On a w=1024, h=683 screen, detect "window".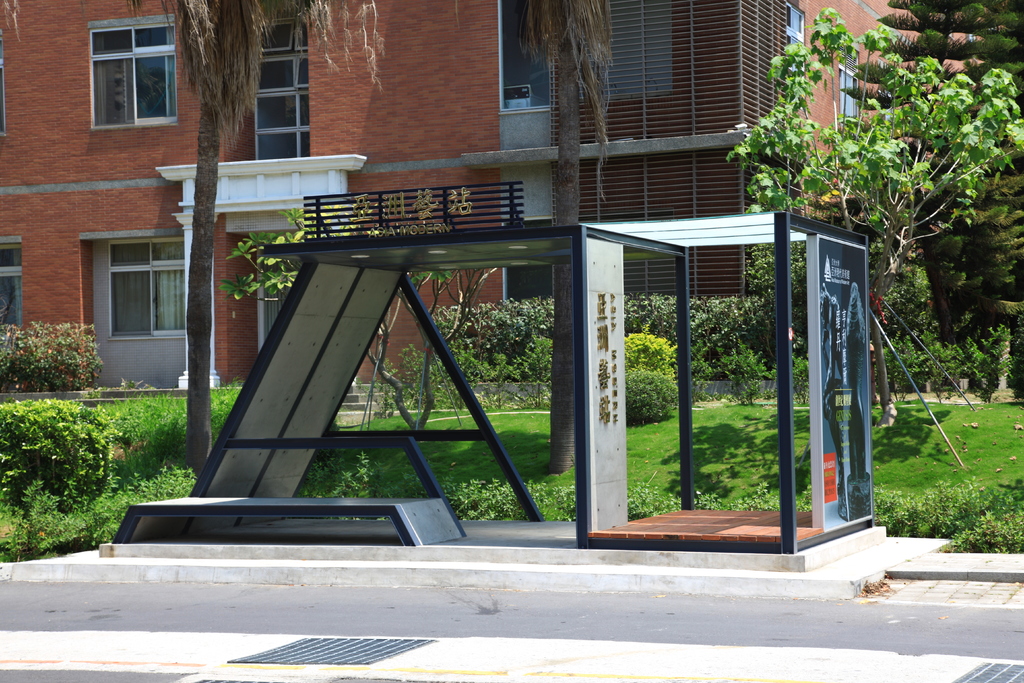
[x1=245, y1=19, x2=307, y2=157].
